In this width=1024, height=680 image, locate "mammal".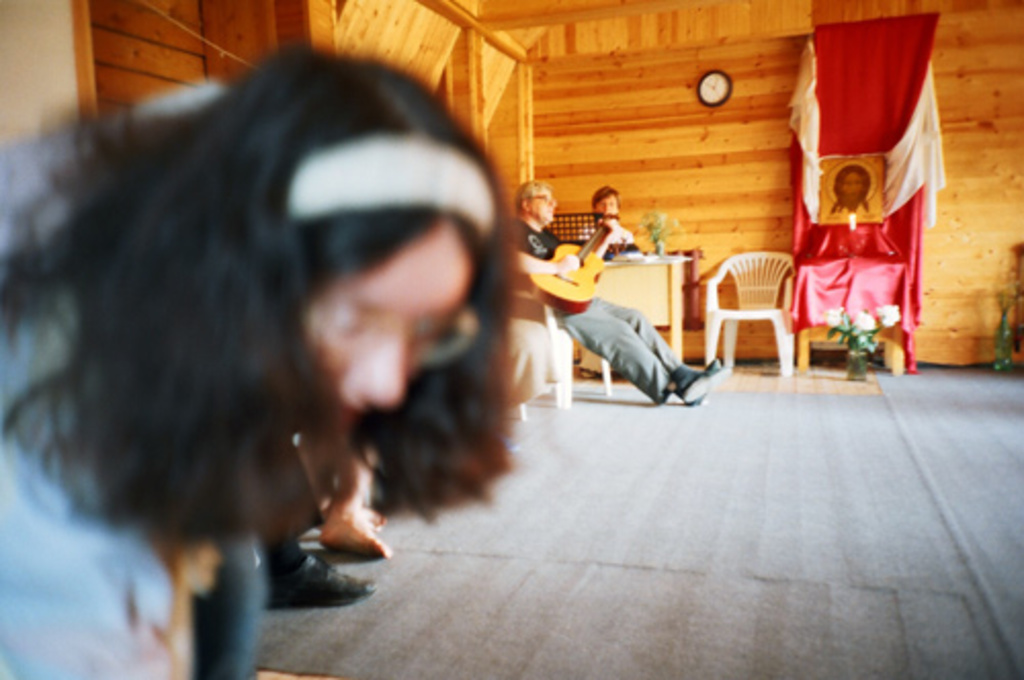
Bounding box: Rect(518, 176, 750, 403).
